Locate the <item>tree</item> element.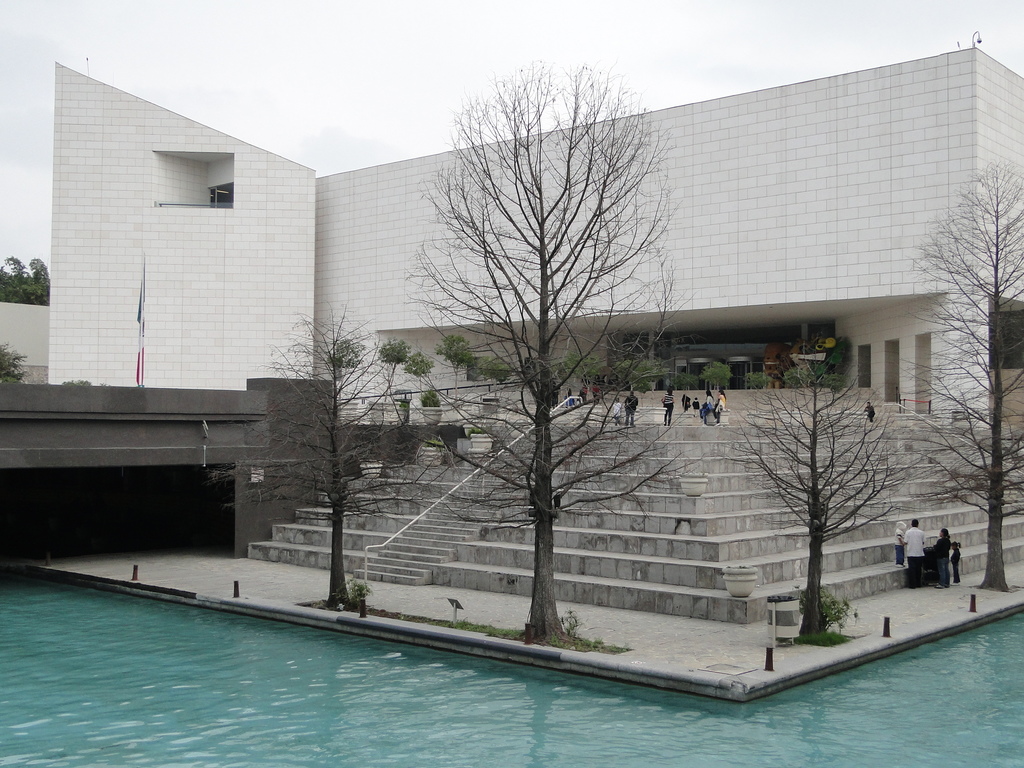
Element bbox: bbox(895, 160, 1023, 590).
